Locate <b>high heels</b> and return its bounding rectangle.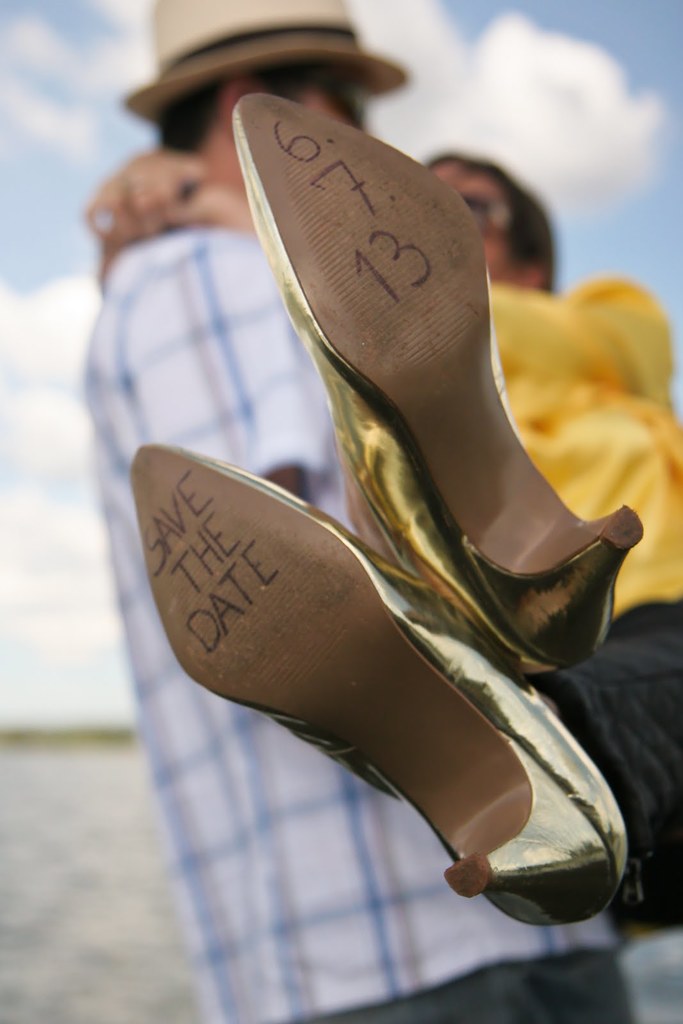
<bbox>129, 442, 635, 934</bbox>.
